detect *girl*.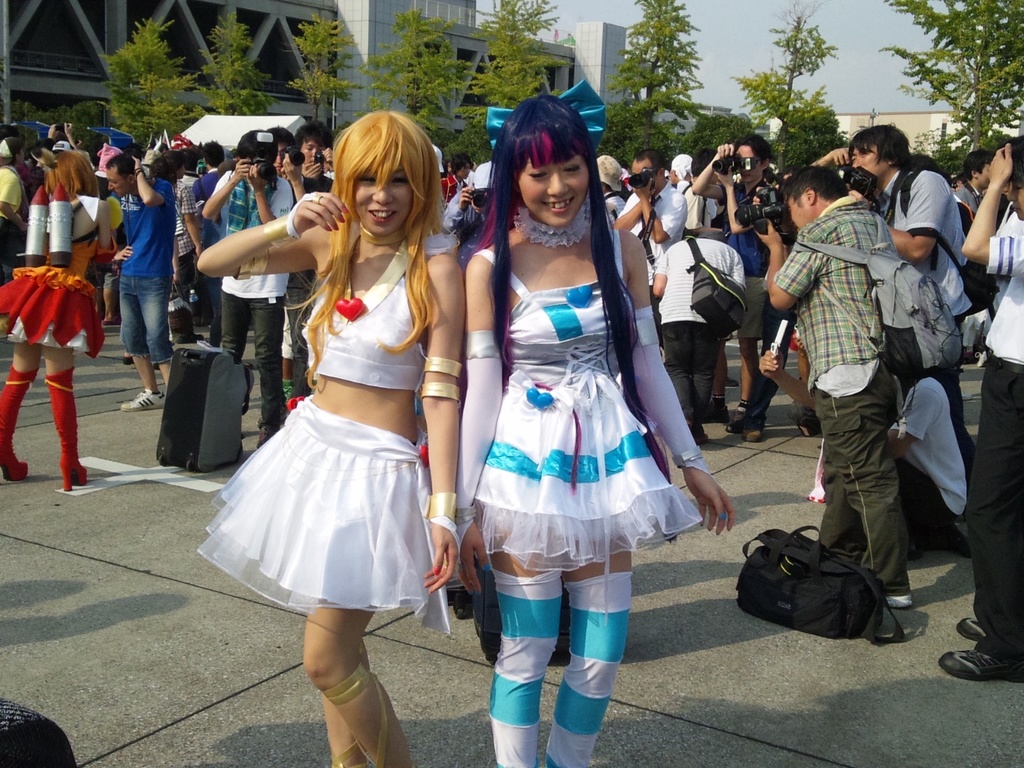
Detected at <region>0, 156, 132, 488</region>.
